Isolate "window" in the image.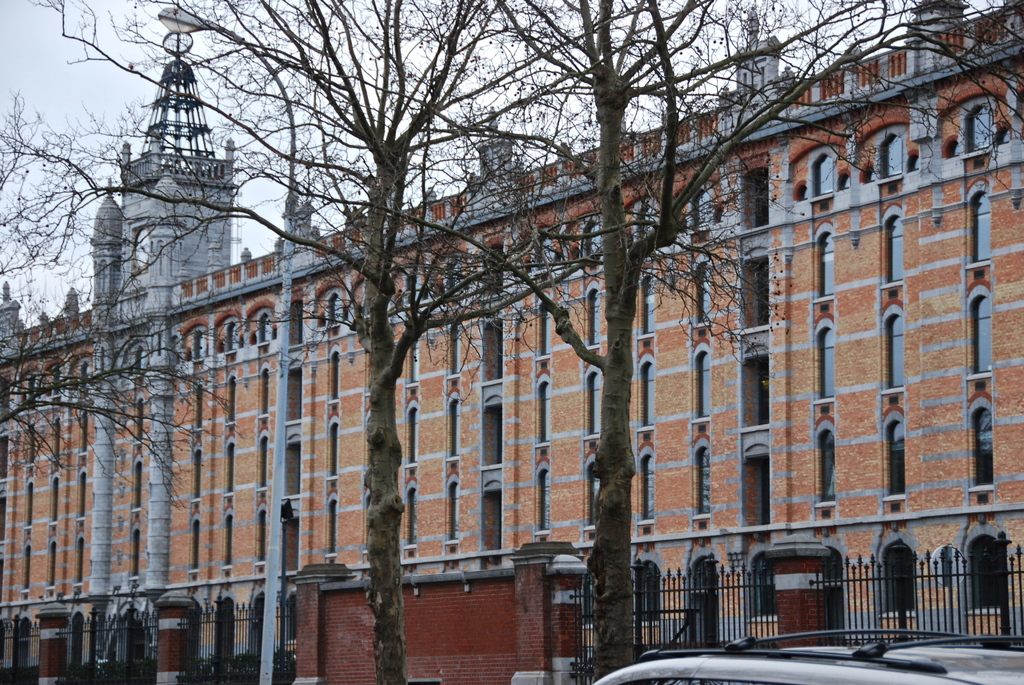
Isolated region: x1=812 y1=146 x2=833 y2=201.
